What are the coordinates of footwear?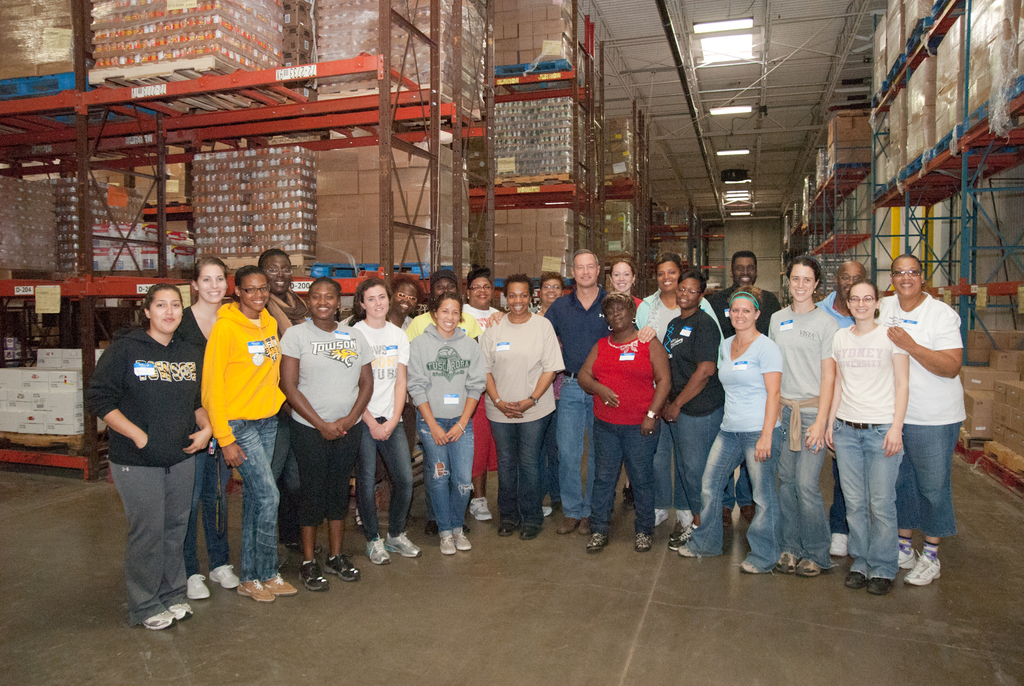
box=[187, 571, 211, 603].
